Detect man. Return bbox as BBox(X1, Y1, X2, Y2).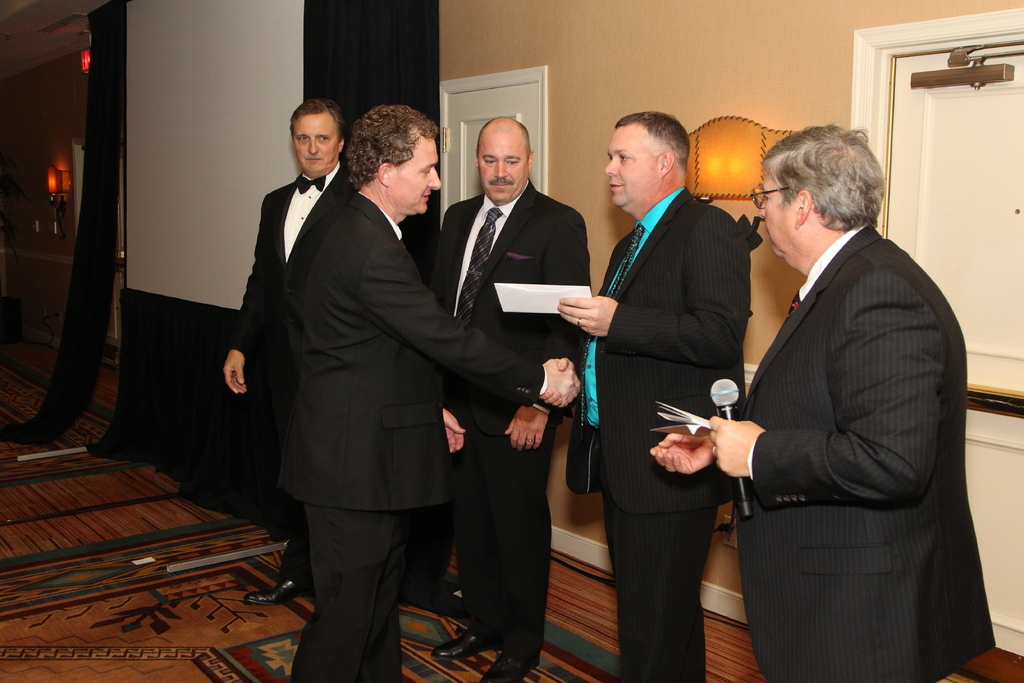
BBox(431, 111, 593, 682).
